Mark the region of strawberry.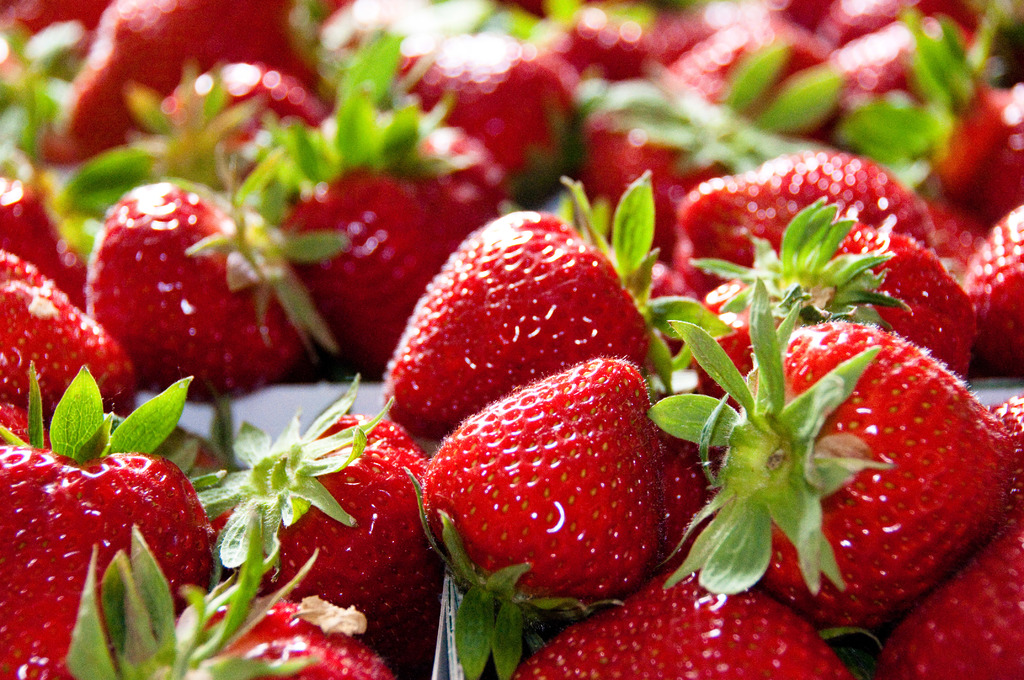
Region: <region>824, 5, 1007, 109</region>.
